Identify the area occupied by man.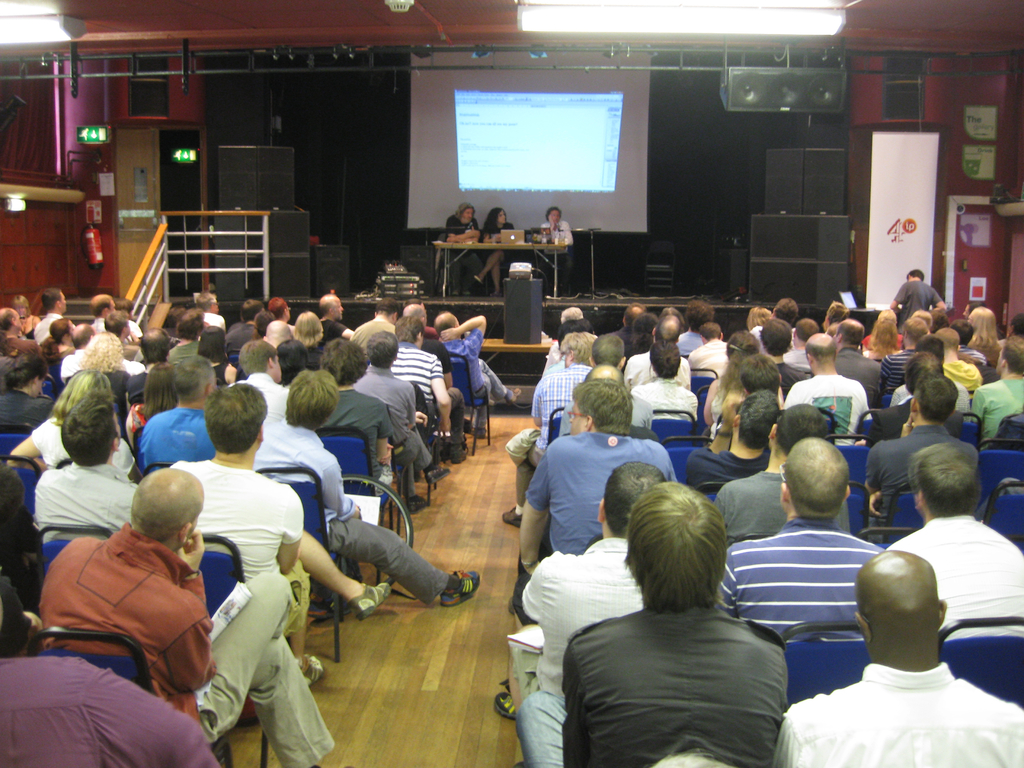
Area: 888:333:969:413.
